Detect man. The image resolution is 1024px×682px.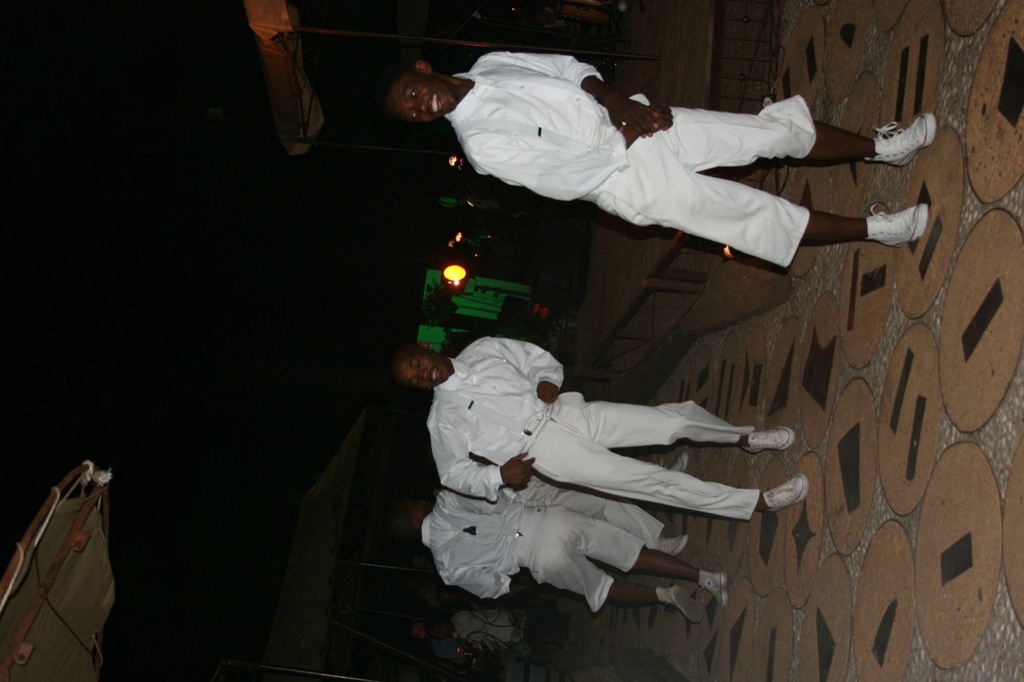
box=[386, 348, 811, 505].
